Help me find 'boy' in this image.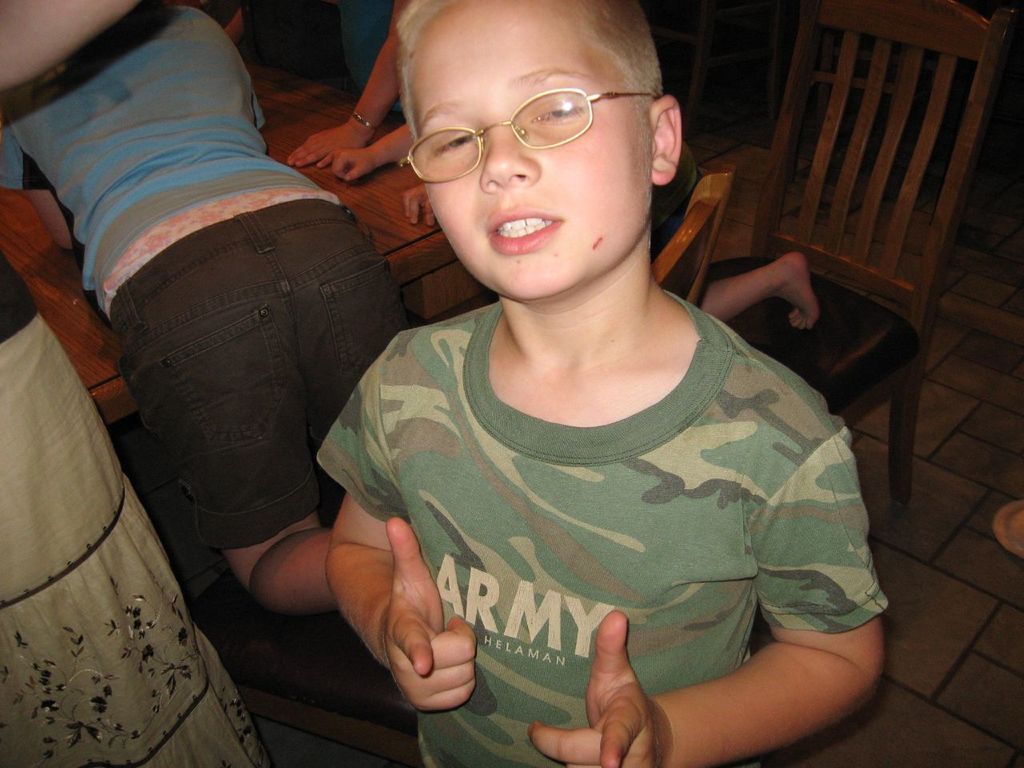
Found it: l=311, t=4, r=923, b=767.
